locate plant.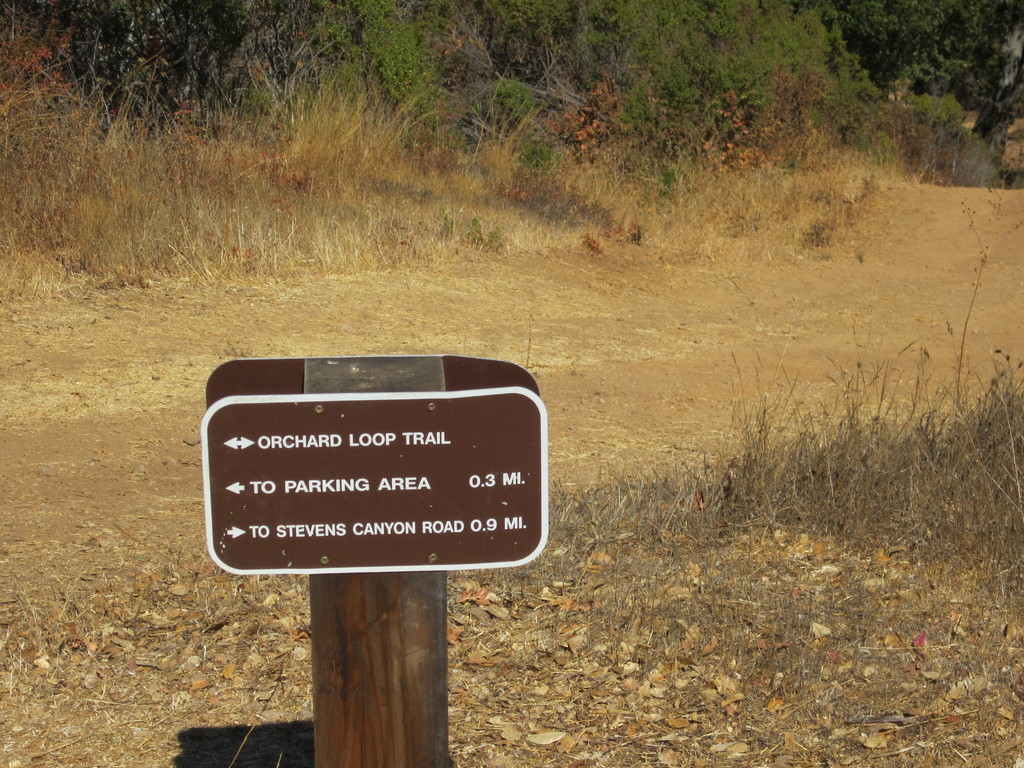
Bounding box: detection(460, 205, 490, 254).
